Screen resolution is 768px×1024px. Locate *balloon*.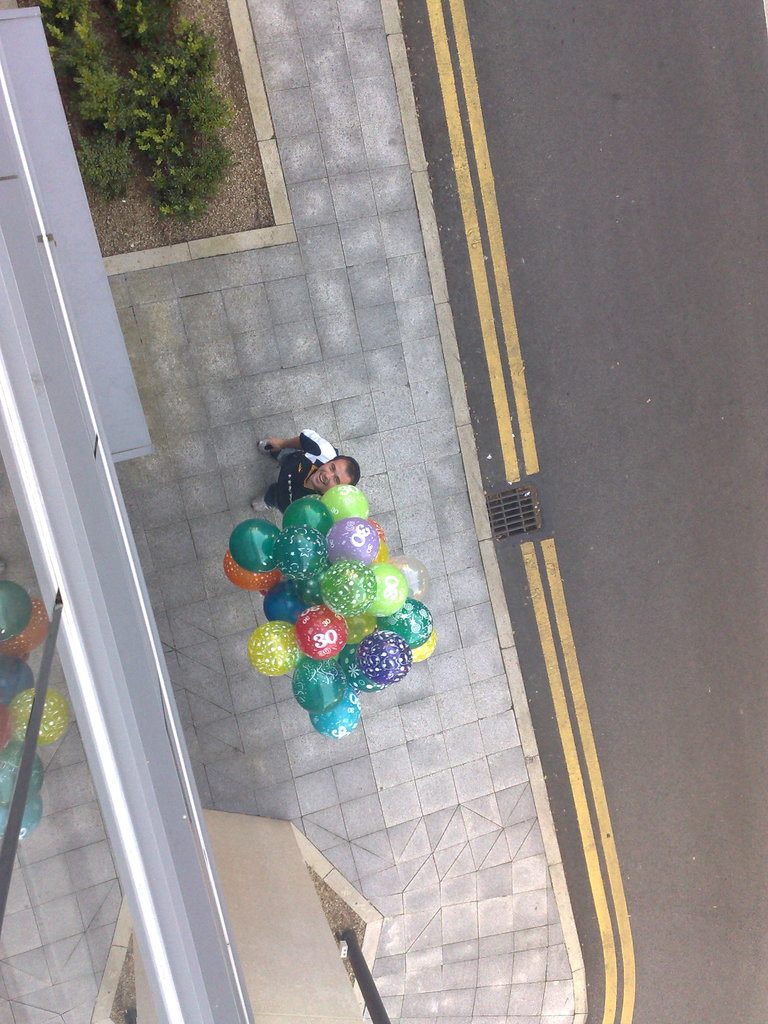
bbox=[307, 691, 363, 739].
